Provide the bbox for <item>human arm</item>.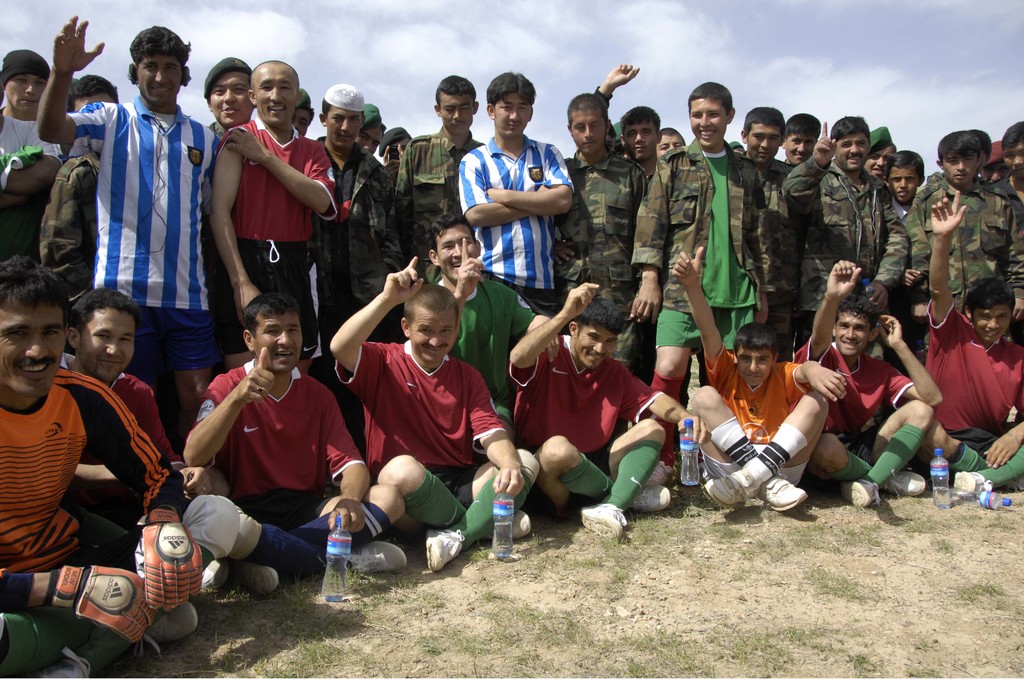
rect(225, 123, 335, 216).
